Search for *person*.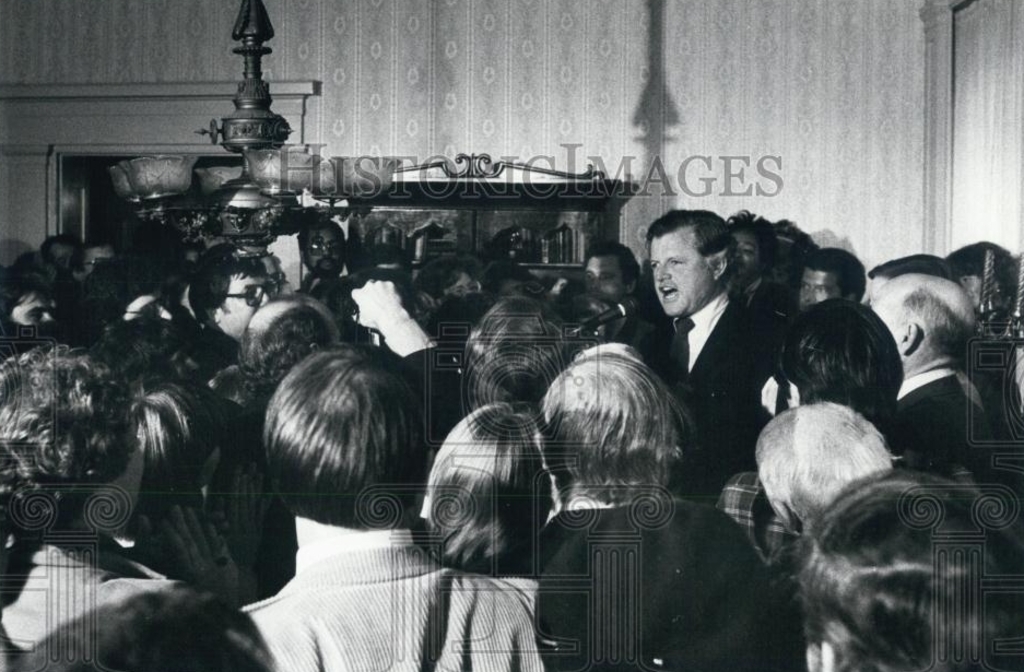
Found at [x1=642, y1=184, x2=786, y2=514].
